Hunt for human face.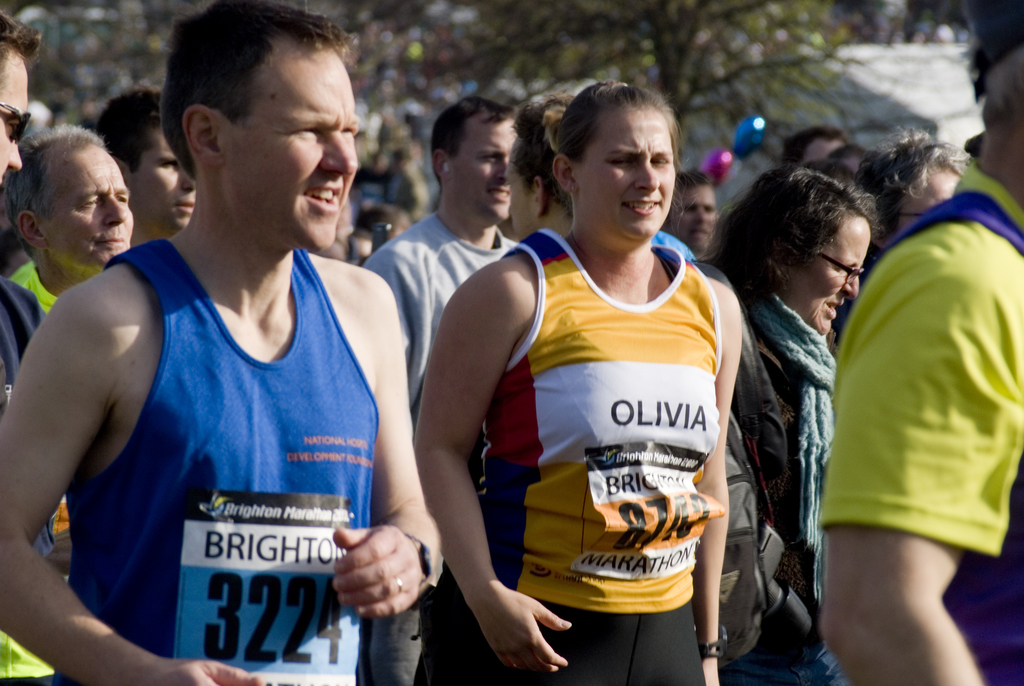
Hunted down at (444, 116, 522, 217).
